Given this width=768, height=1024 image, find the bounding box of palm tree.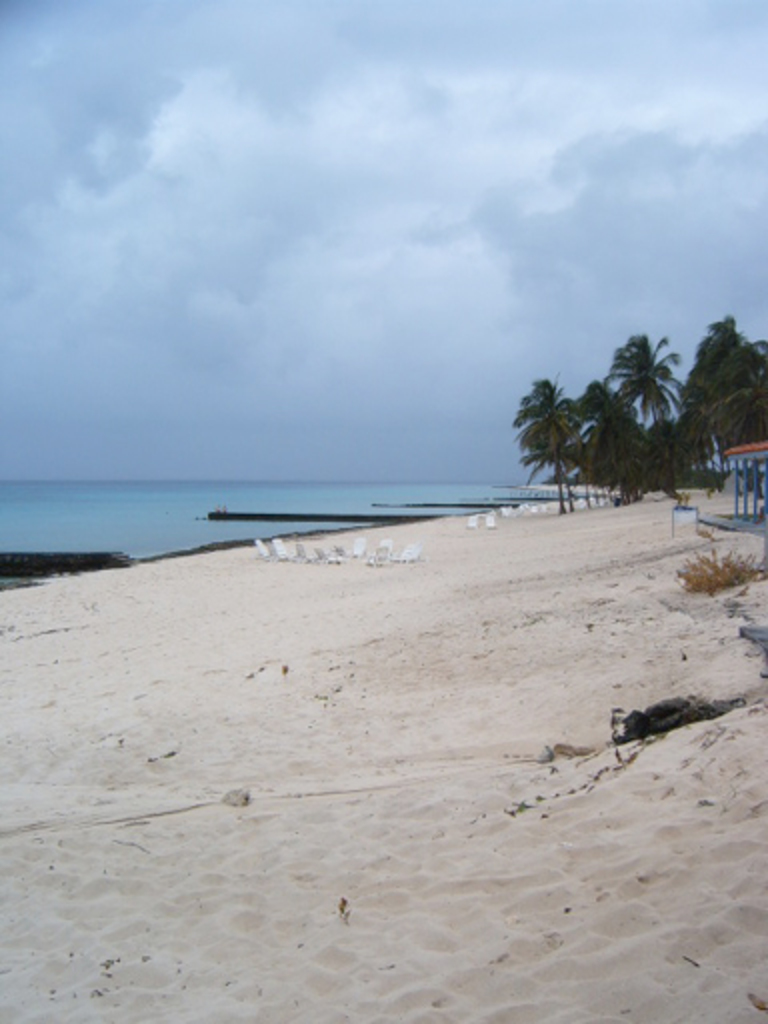
bbox=[534, 334, 688, 516].
